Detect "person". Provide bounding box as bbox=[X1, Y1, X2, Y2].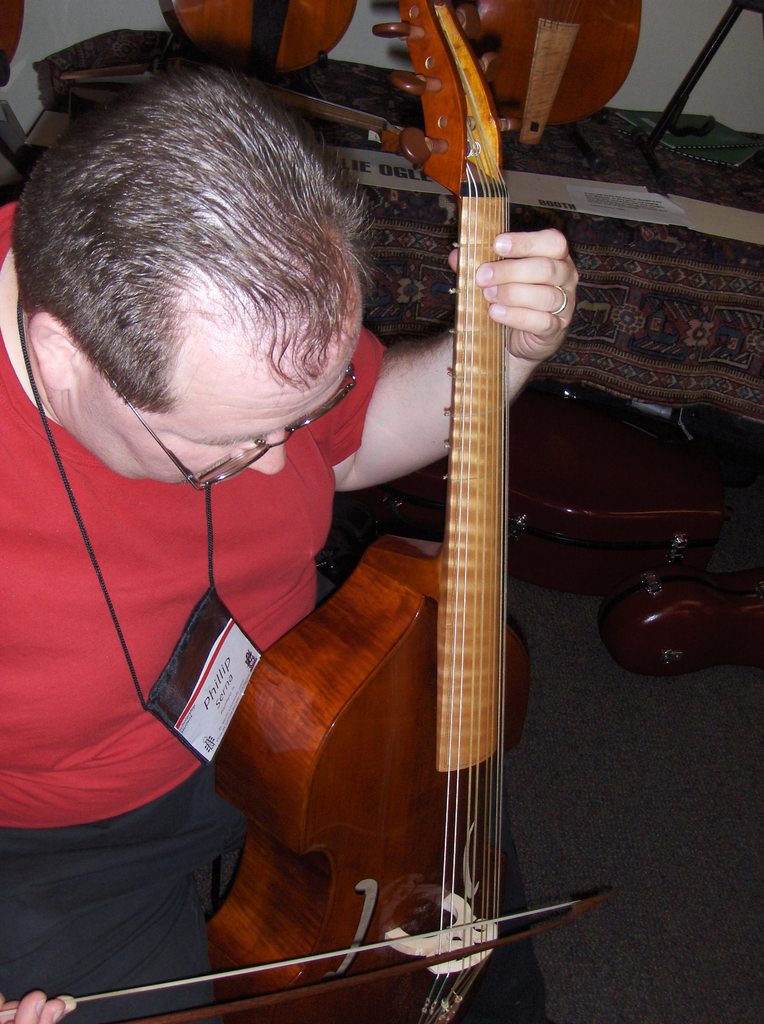
bbox=[0, 61, 580, 1023].
